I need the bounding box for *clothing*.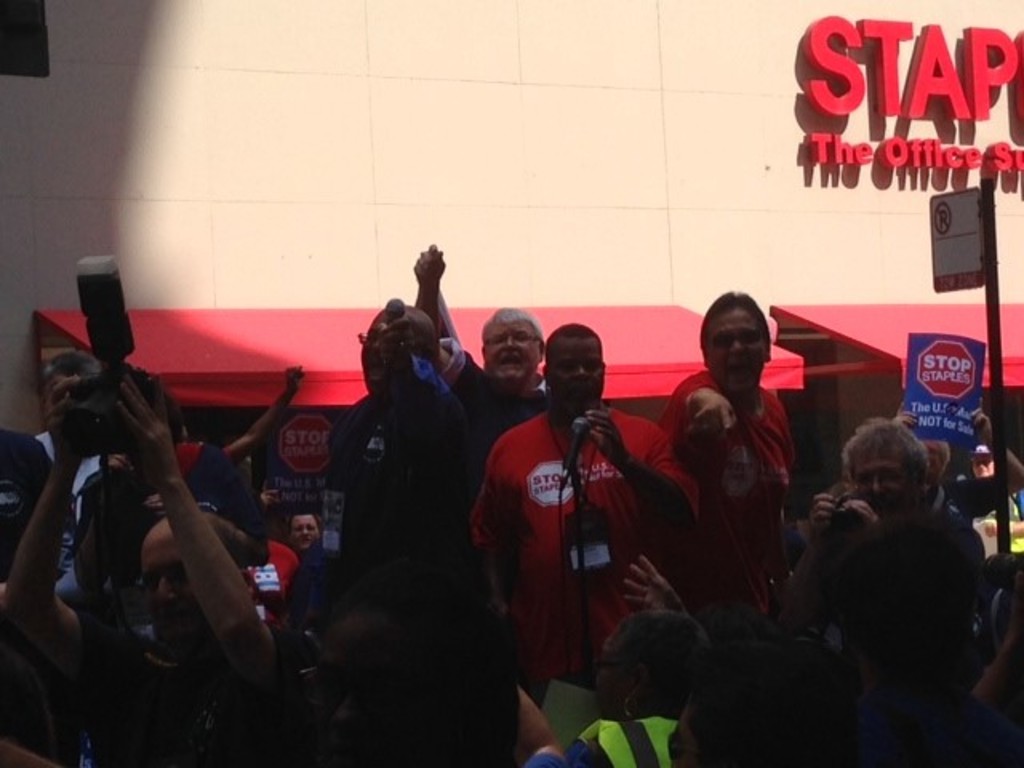
Here it is: <bbox>250, 536, 291, 606</bbox>.
